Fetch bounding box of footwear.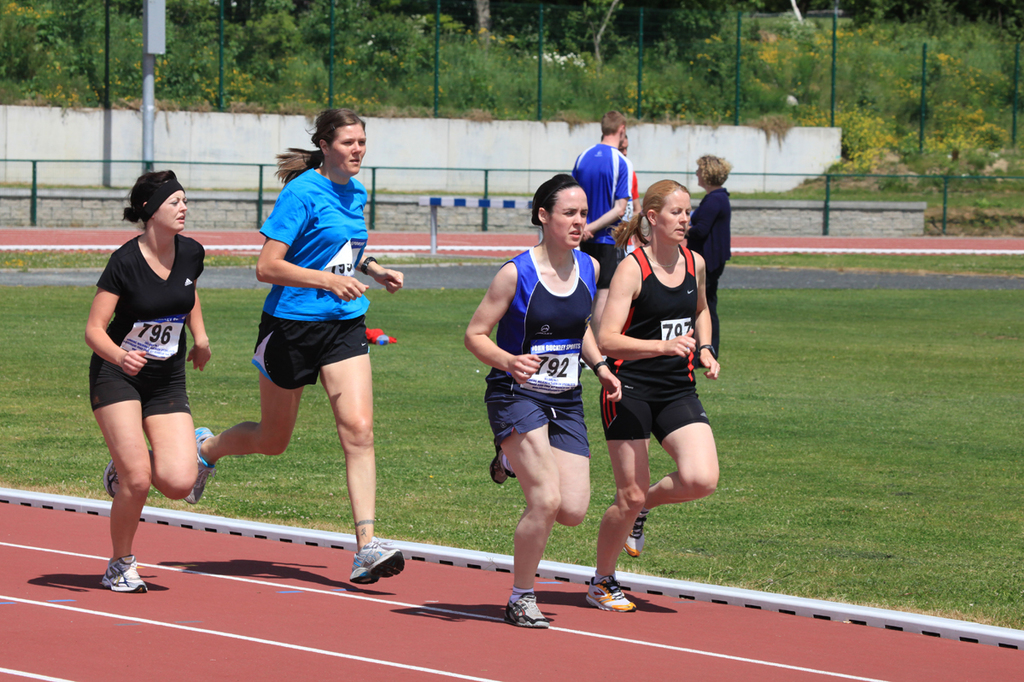
Bbox: Rect(588, 570, 632, 614).
